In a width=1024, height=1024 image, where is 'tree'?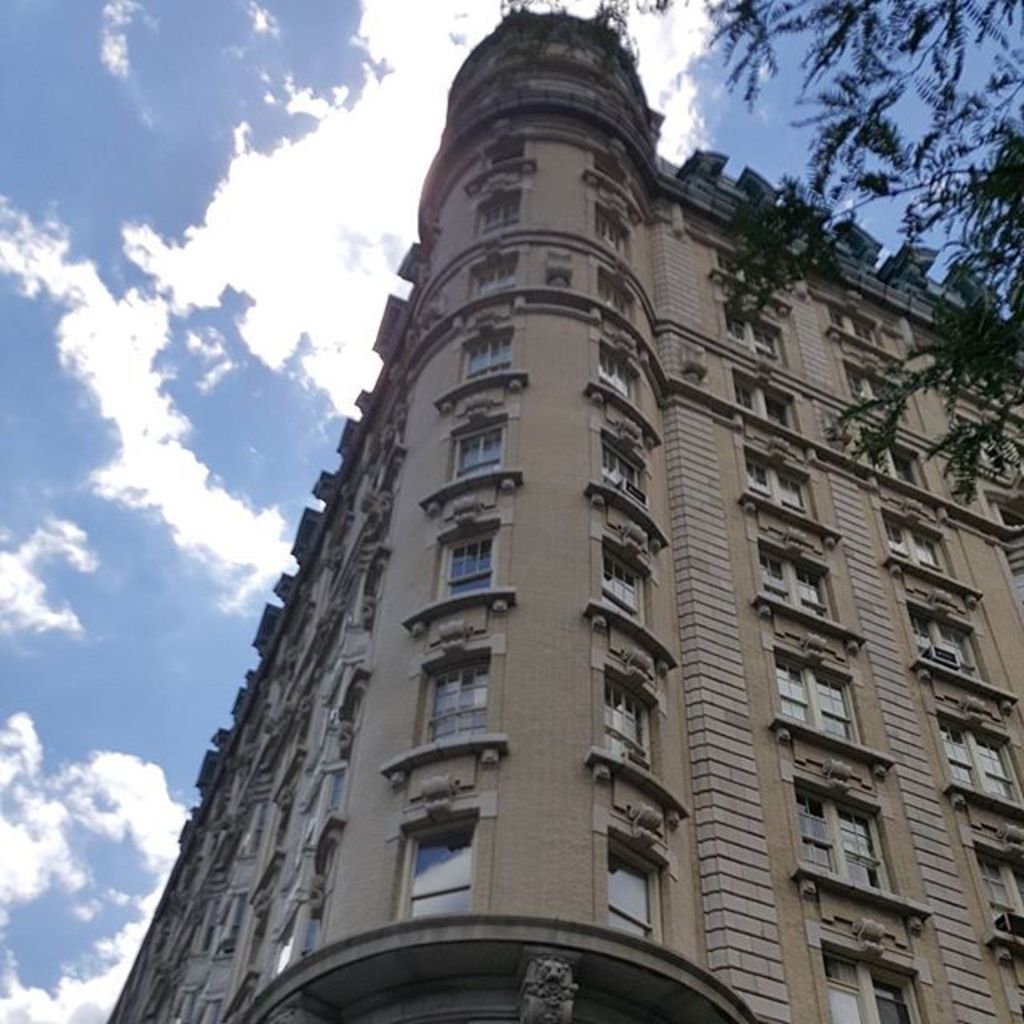
504/0/1022/512.
